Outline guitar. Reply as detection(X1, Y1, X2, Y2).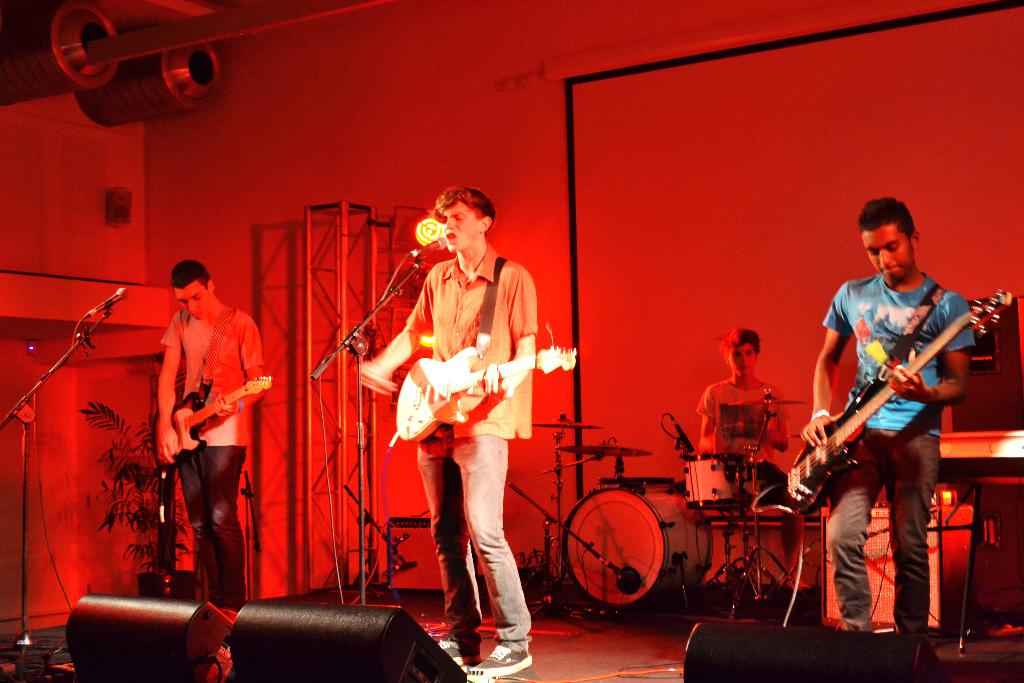
detection(151, 373, 273, 465).
